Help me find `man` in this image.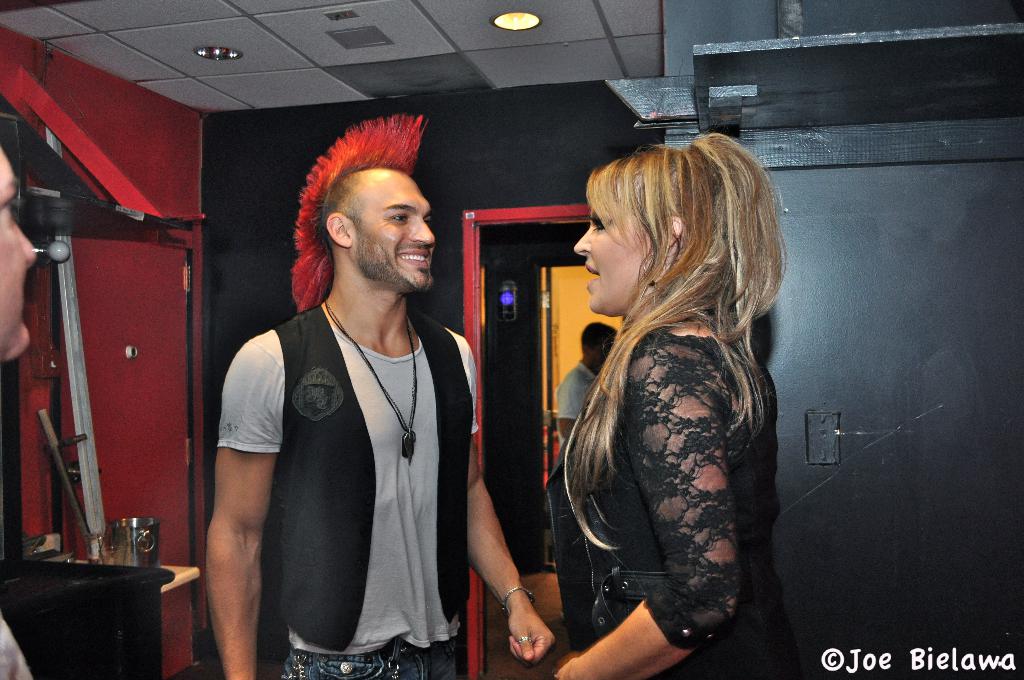
Found it: {"x1": 204, "y1": 115, "x2": 505, "y2": 671}.
